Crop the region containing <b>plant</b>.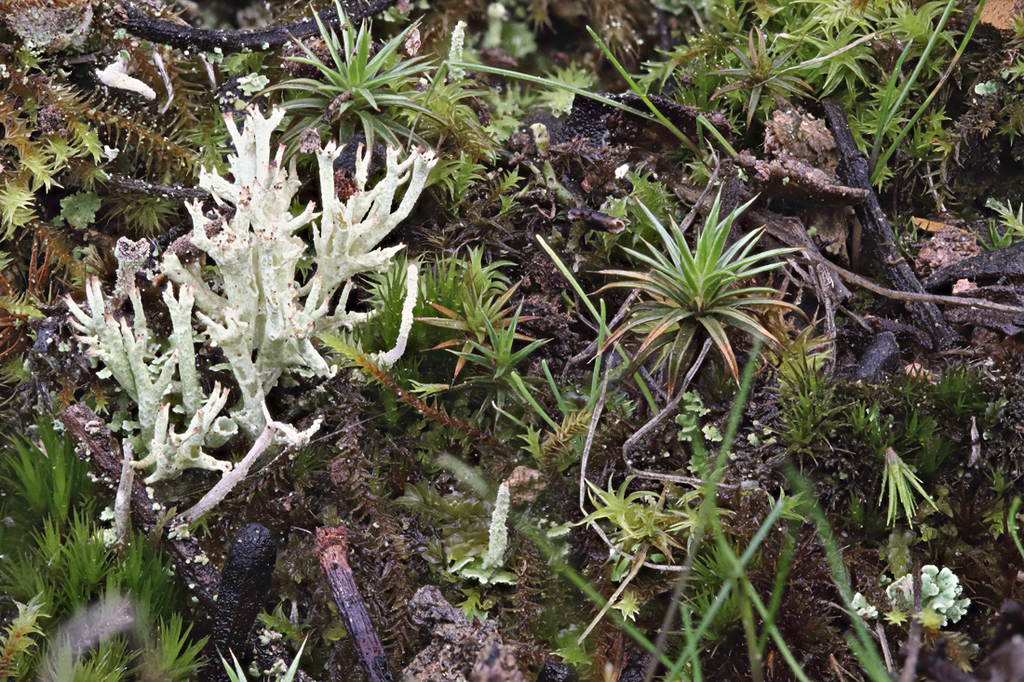
Crop region: 567,468,664,542.
